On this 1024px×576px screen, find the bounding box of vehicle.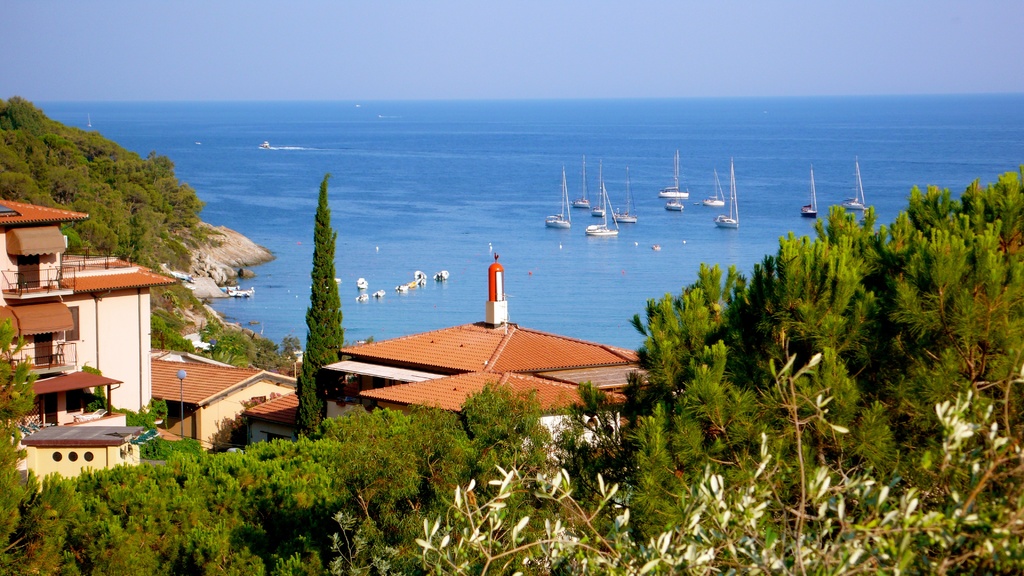
Bounding box: rect(705, 168, 729, 206).
